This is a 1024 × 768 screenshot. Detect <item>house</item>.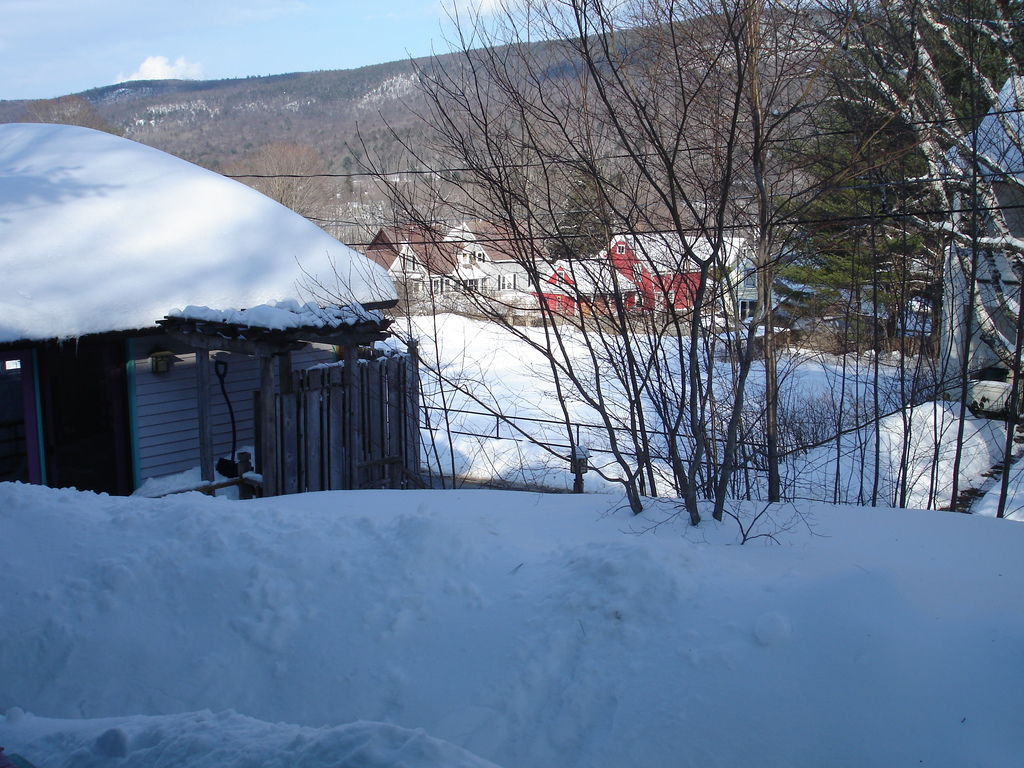
left=715, top=233, right=776, bottom=317.
